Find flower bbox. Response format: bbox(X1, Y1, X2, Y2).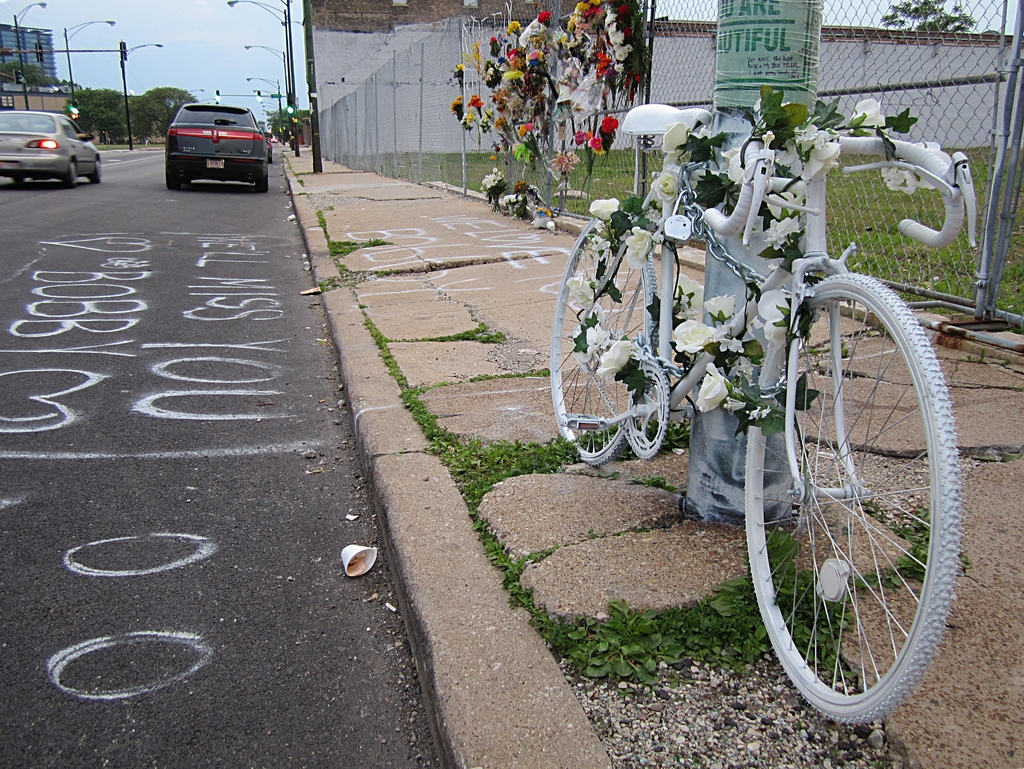
bbox(879, 163, 931, 198).
